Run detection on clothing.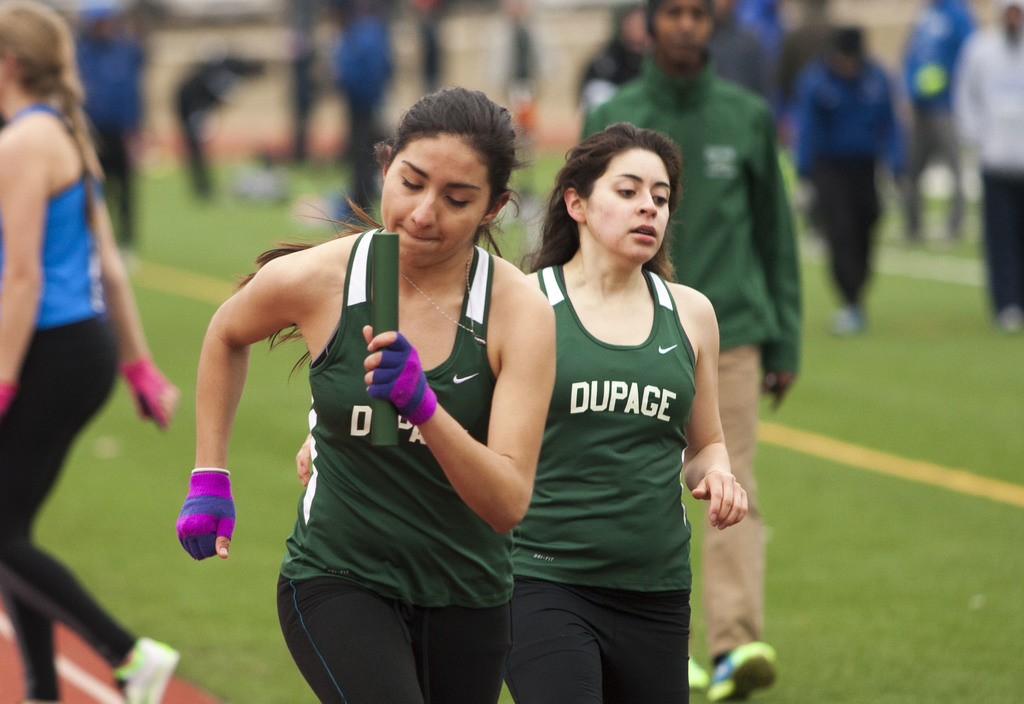
Result: [906,1,966,226].
